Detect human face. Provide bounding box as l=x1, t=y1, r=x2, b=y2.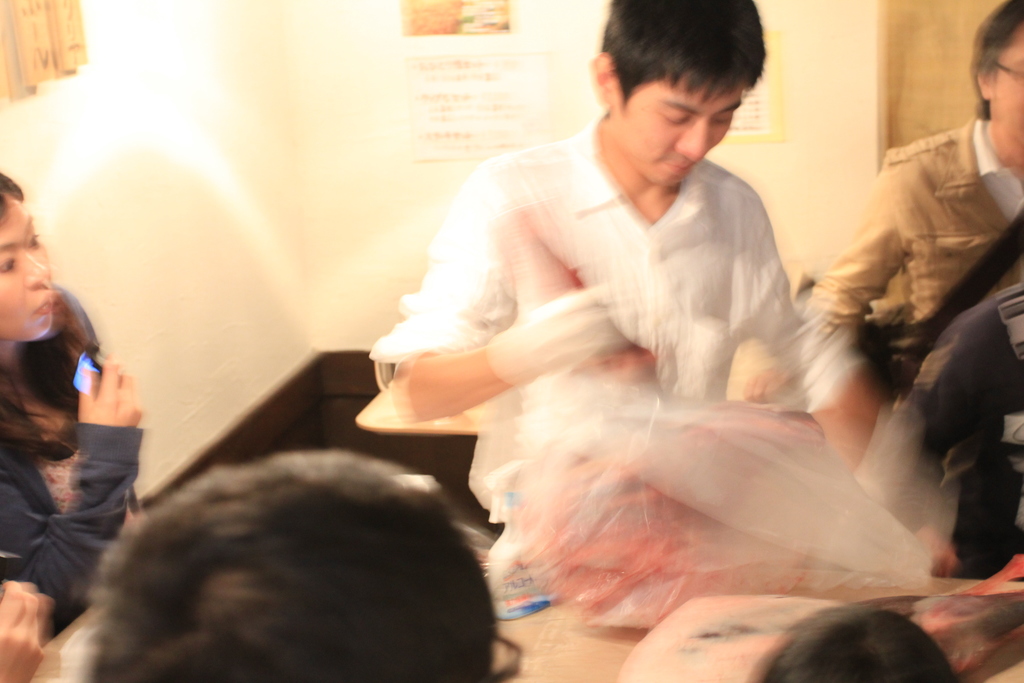
l=993, t=30, r=1023, b=152.
